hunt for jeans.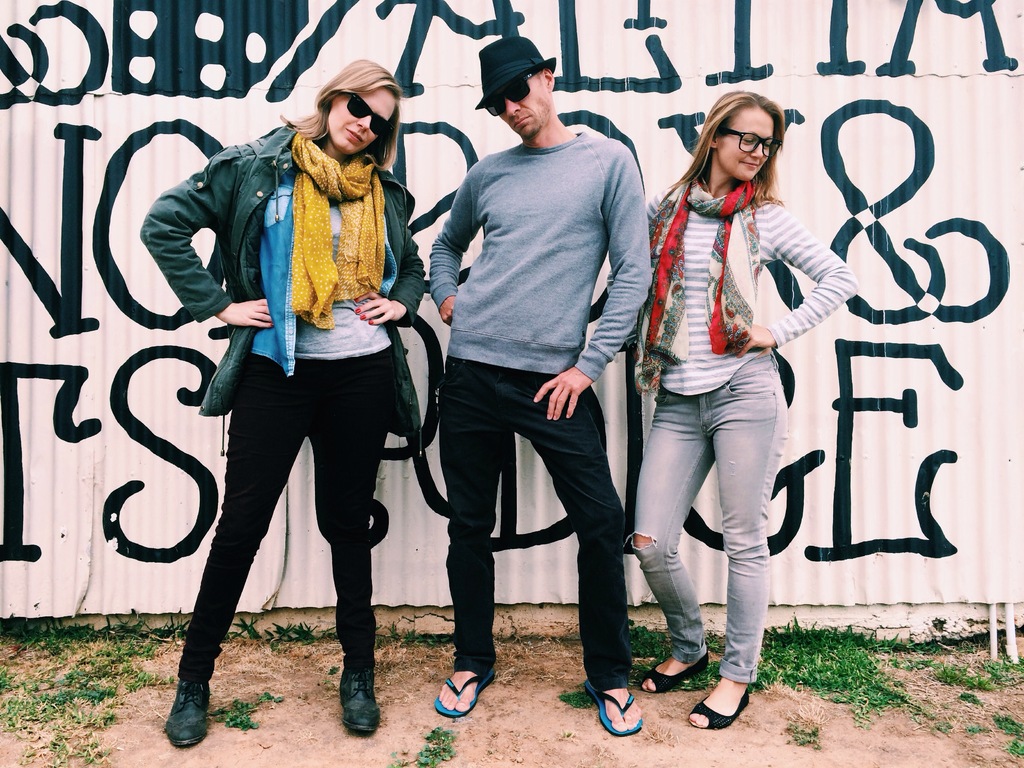
Hunted down at bbox=[623, 349, 790, 685].
